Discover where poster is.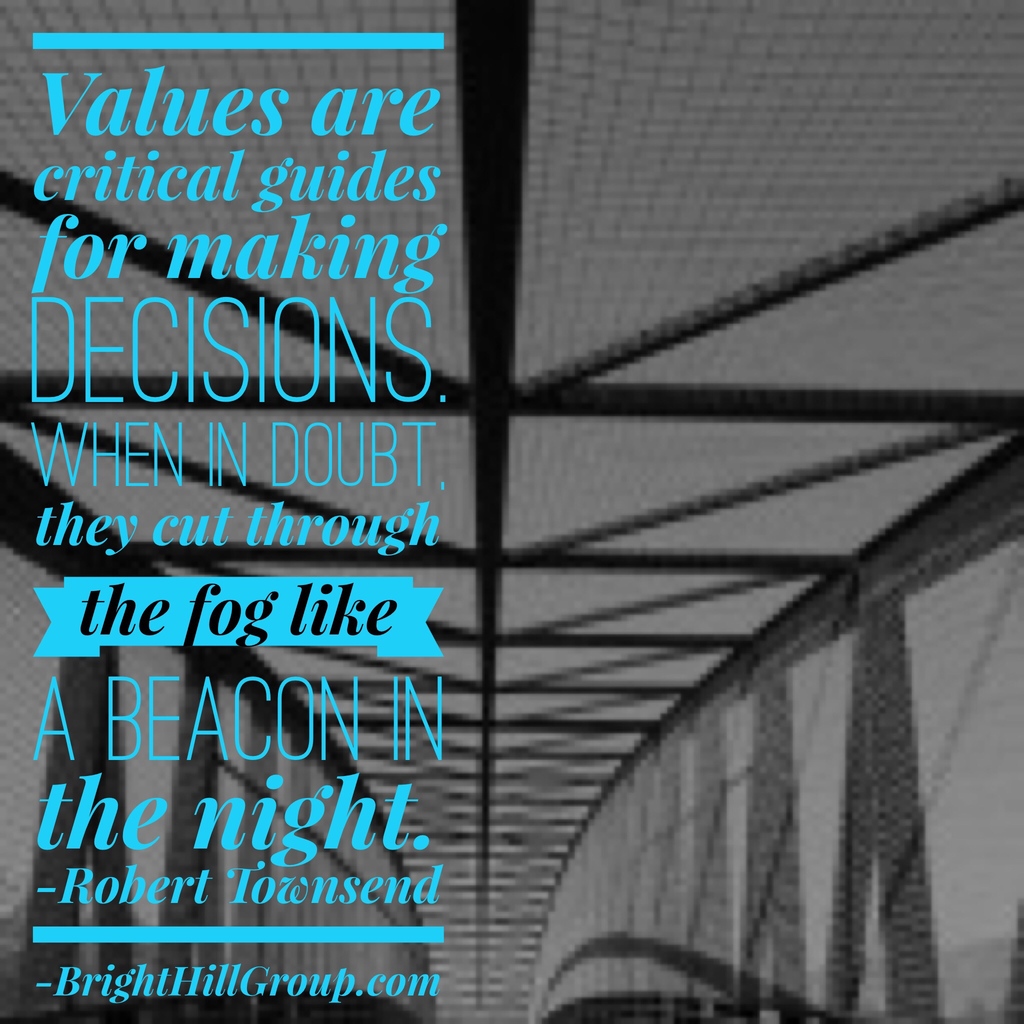
Discovered at bbox(0, 0, 1023, 1023).
